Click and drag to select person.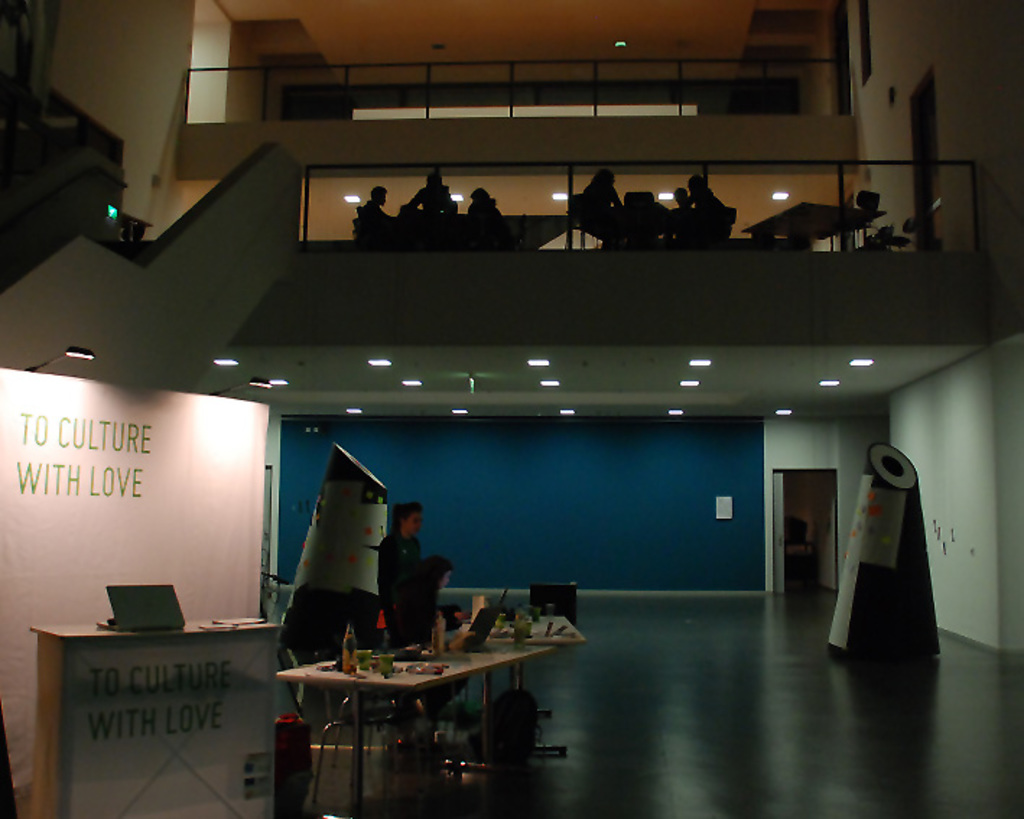
Selection: <region>391, 553, 469, 641</region>.
